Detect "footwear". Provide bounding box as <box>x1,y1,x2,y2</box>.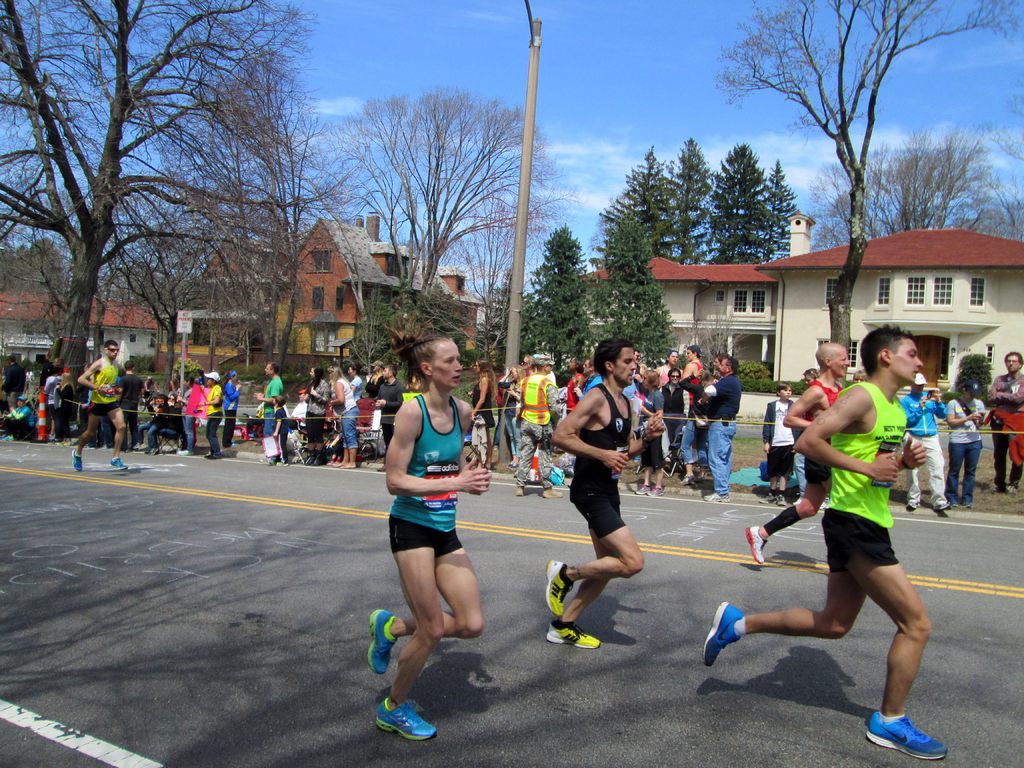
<box>637,485,644,493</box>.
